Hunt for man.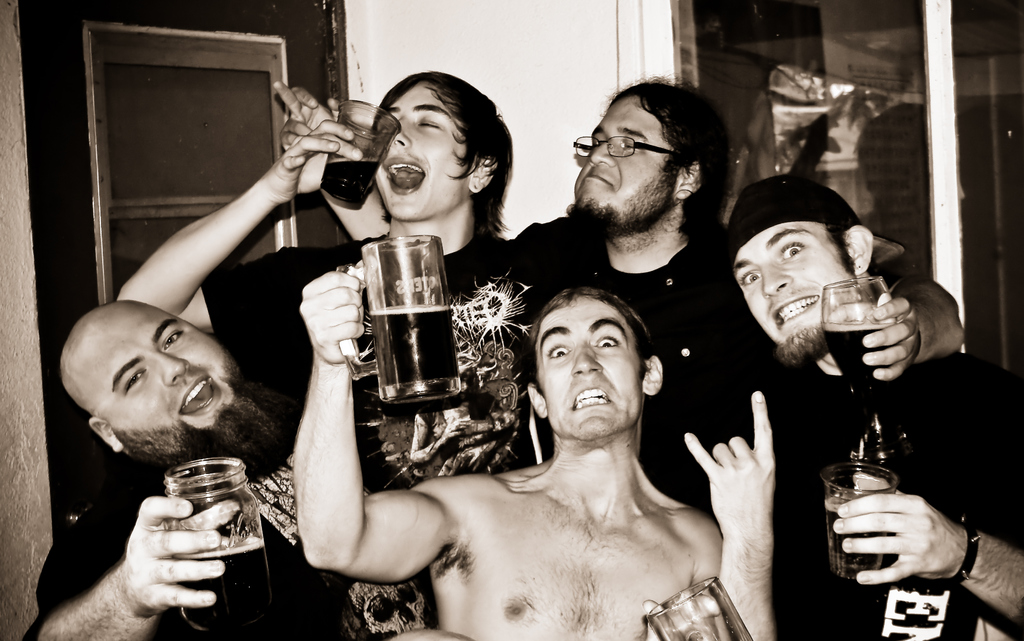
Hunted down at [267,65,970,523].
